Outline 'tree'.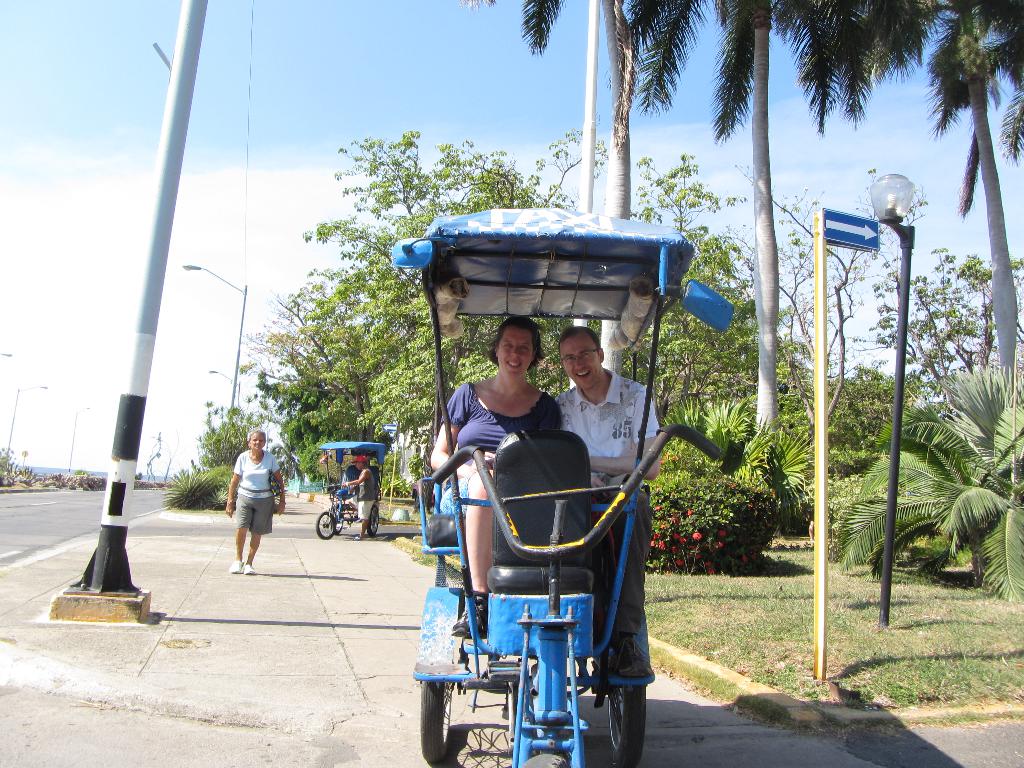
Outline: rect(831, 361, 1023, 607).
